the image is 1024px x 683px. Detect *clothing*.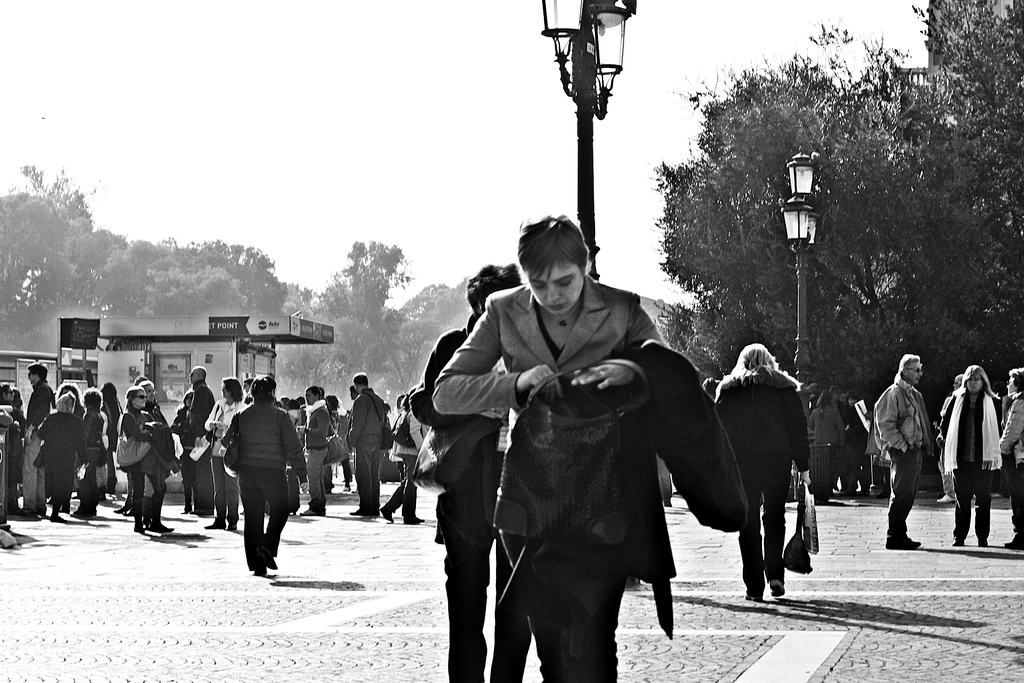
Detection: 19/429/40/497.
